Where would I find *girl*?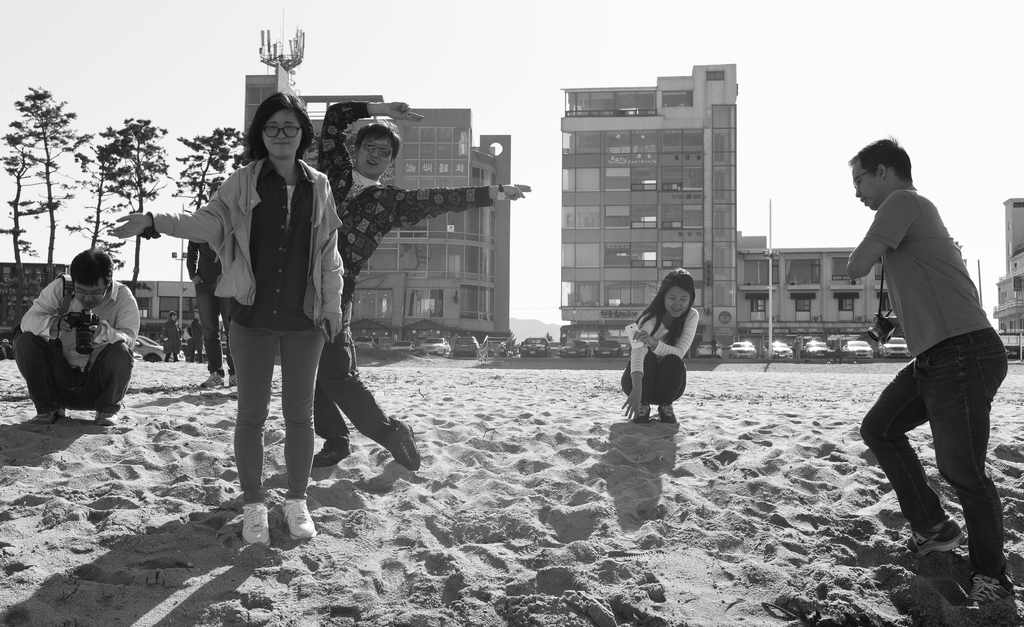
At locate(110, 94, 346, 548).
